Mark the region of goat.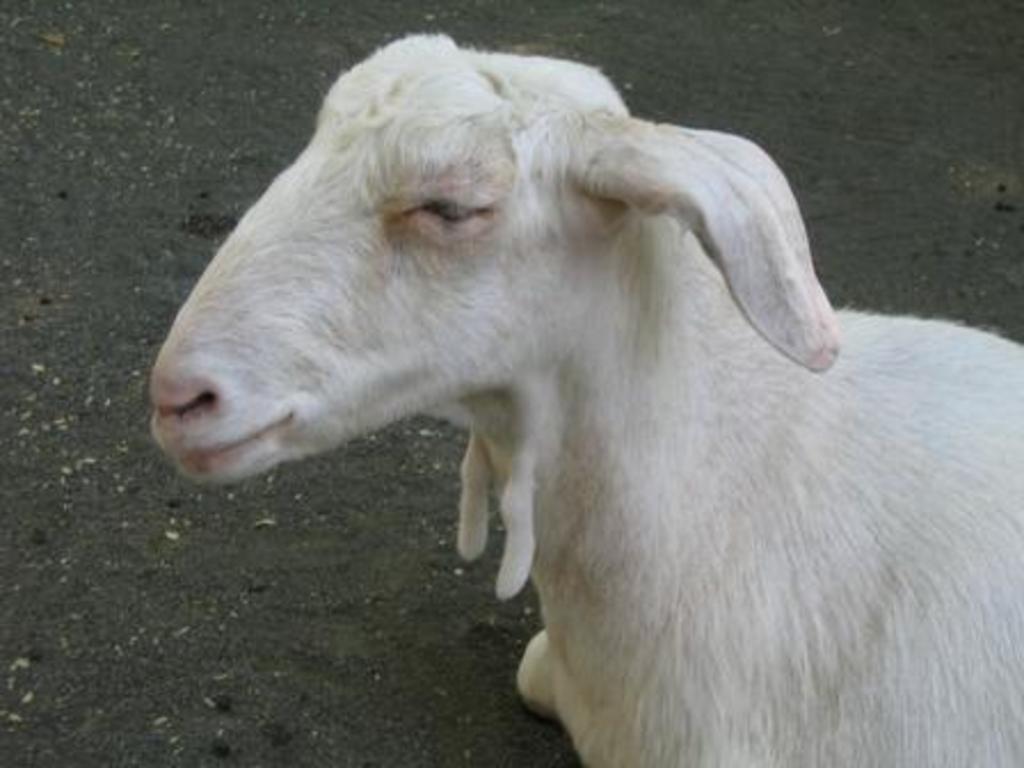
Region: 153,32,1022,766.
